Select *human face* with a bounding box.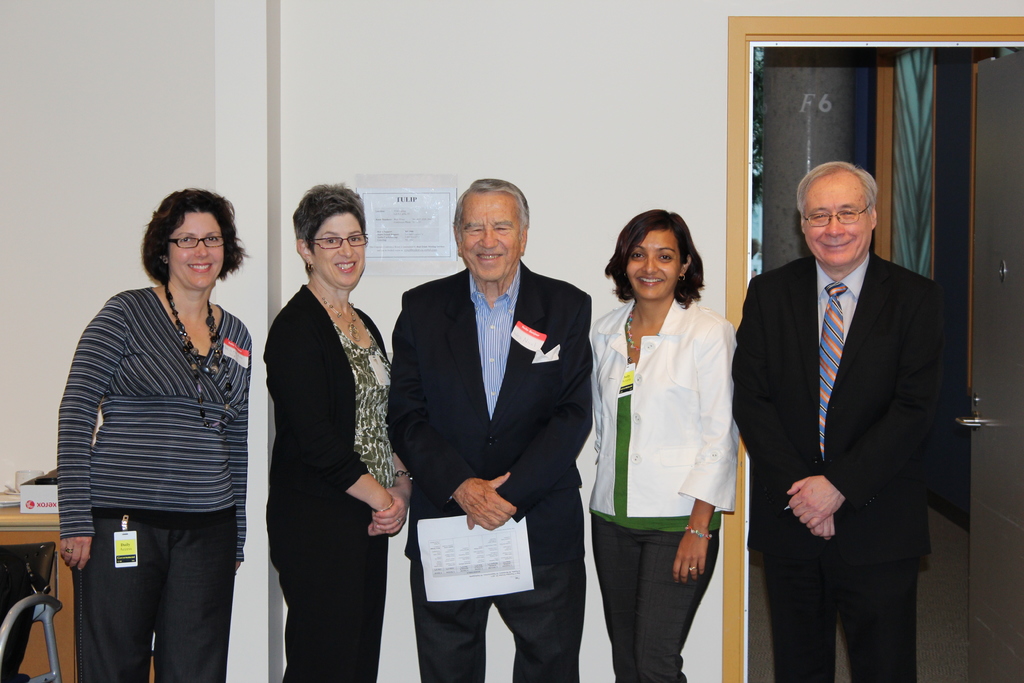
310, 217, 371, 285.
